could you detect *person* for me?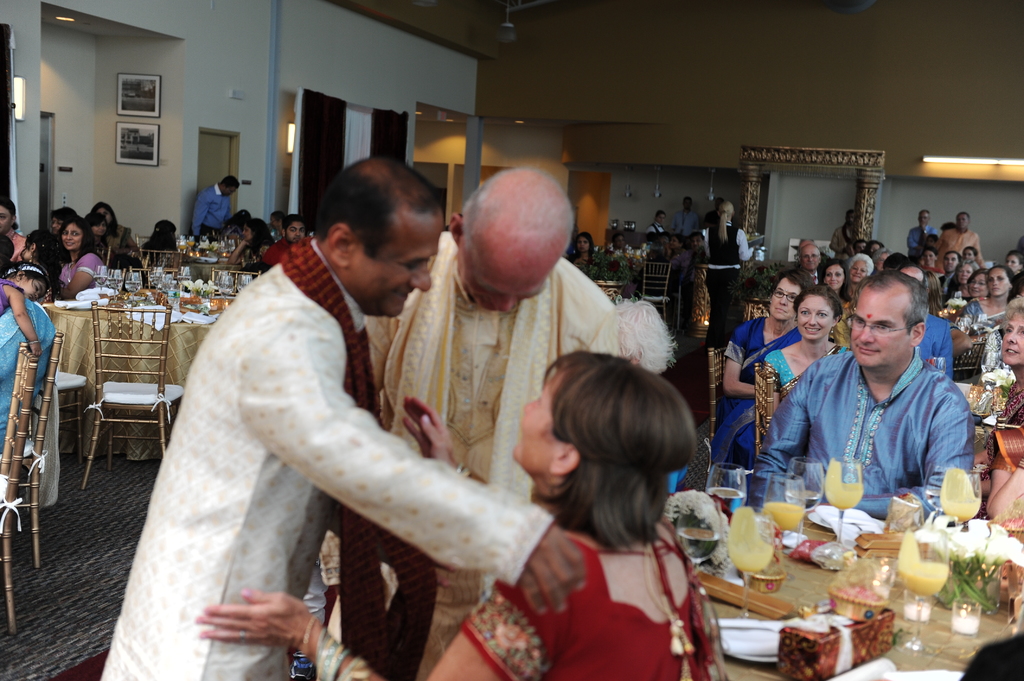
Detection result: 977, 300, 1023, 433.
